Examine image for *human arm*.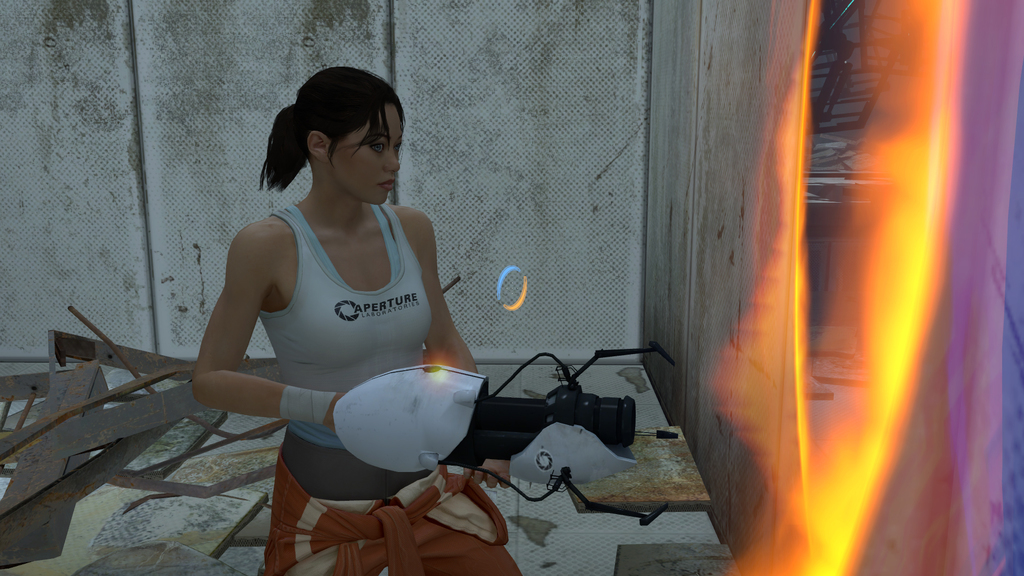
Examination result: bbox=[184, 211, 296, 412].
